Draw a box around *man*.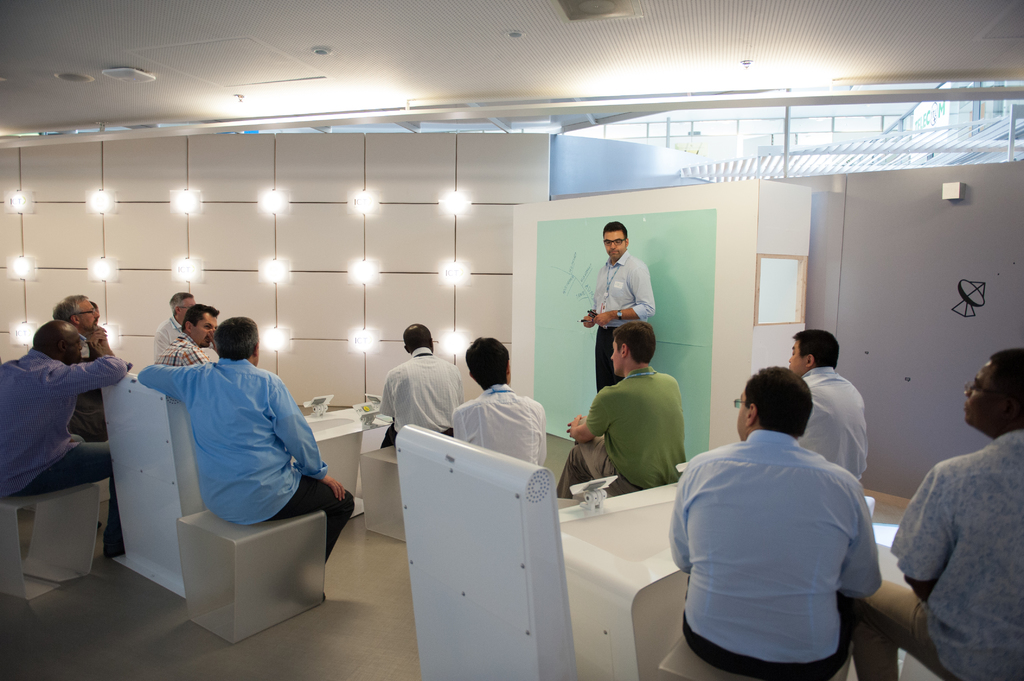
Rect(154, 302, 221, 362).
